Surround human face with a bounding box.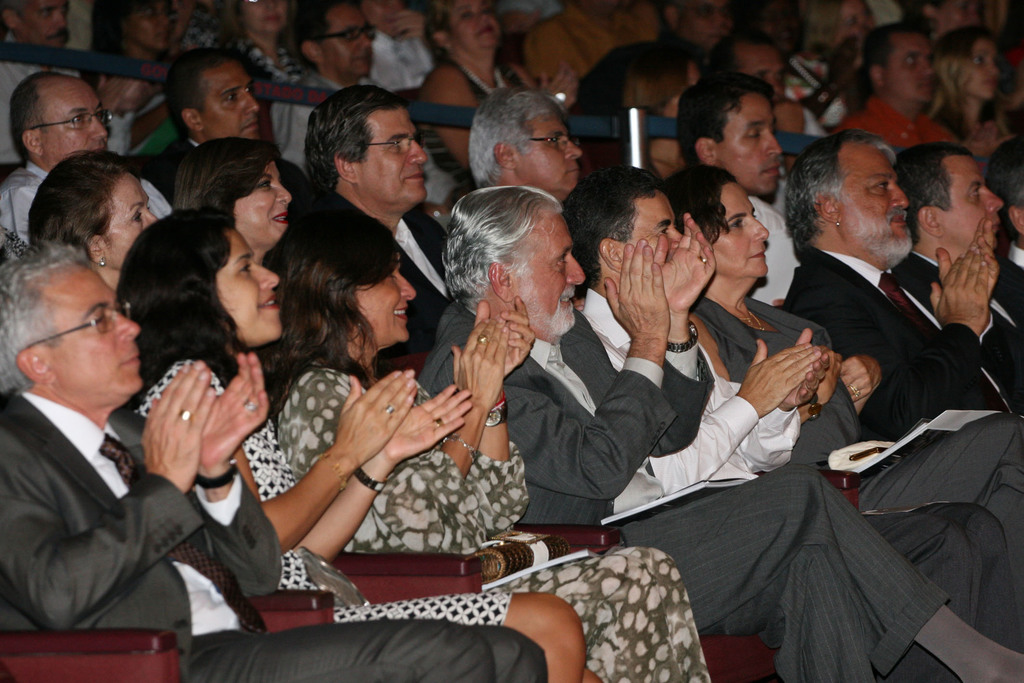
region(963, 39, 1000, 99).
